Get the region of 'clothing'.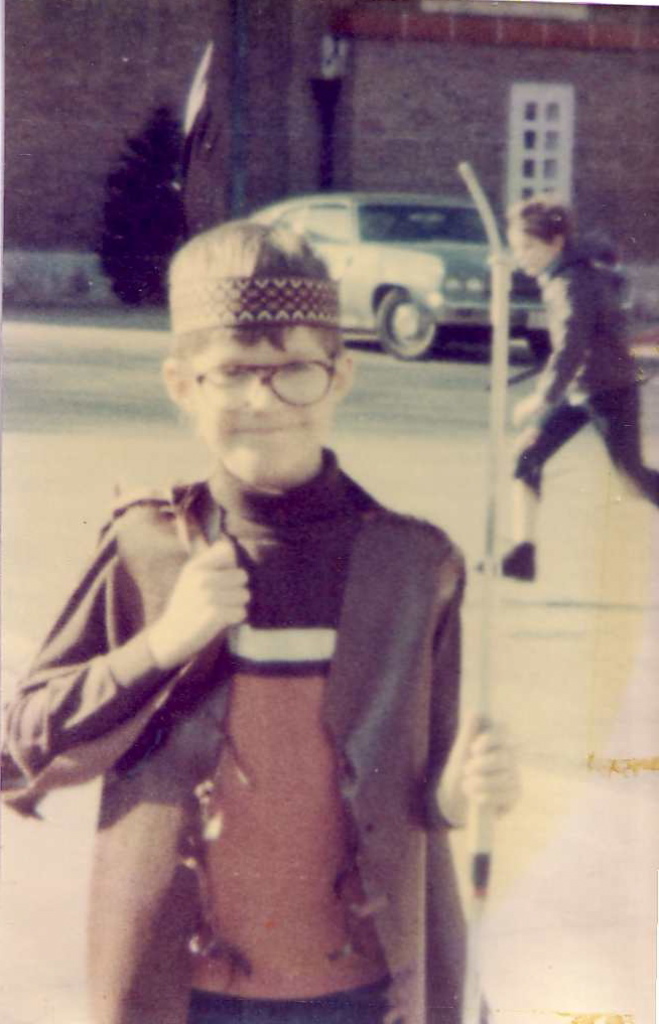
[x1=0, y1=468, x2=499, y2=1023].
